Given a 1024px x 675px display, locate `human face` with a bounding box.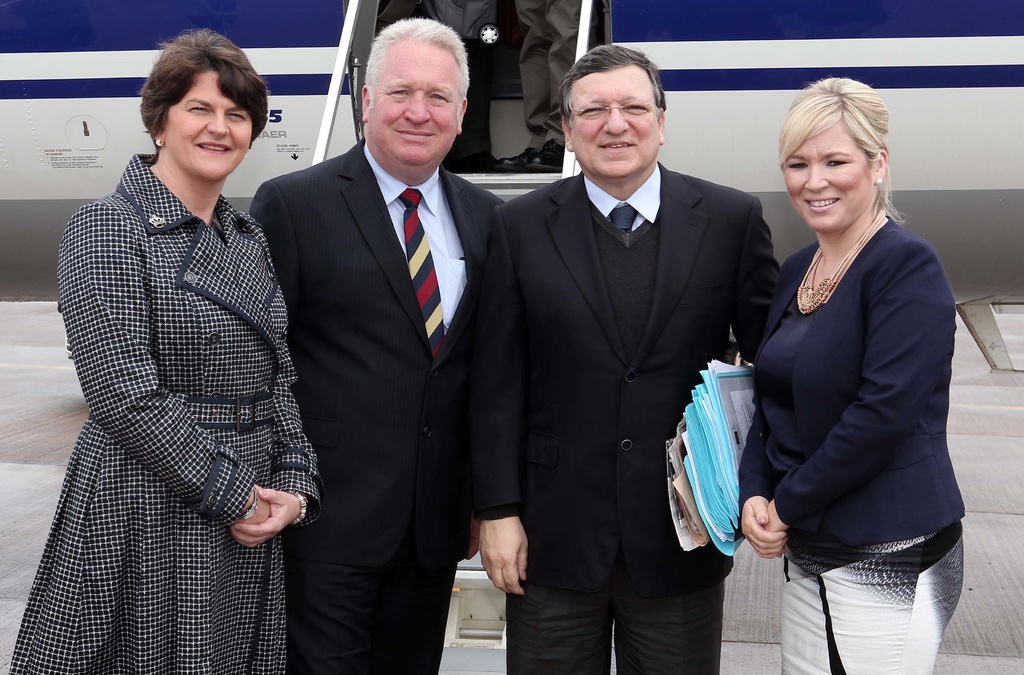
Located: 168/71/254/184.
